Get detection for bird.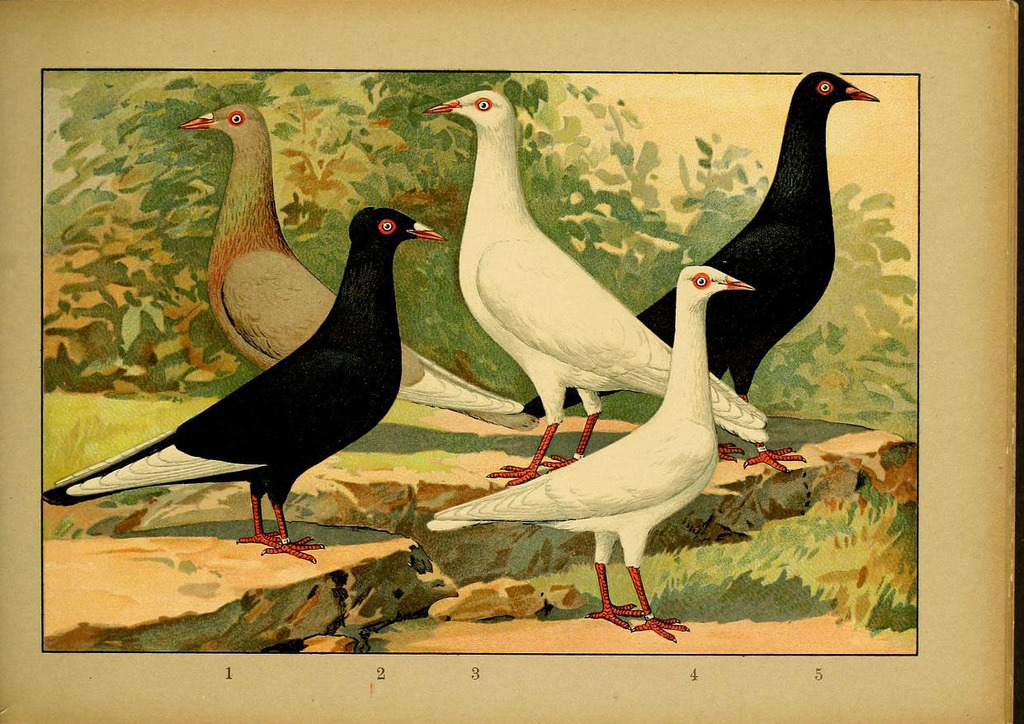
Detection: (left=517, top=67, right=879, bottom=473).
